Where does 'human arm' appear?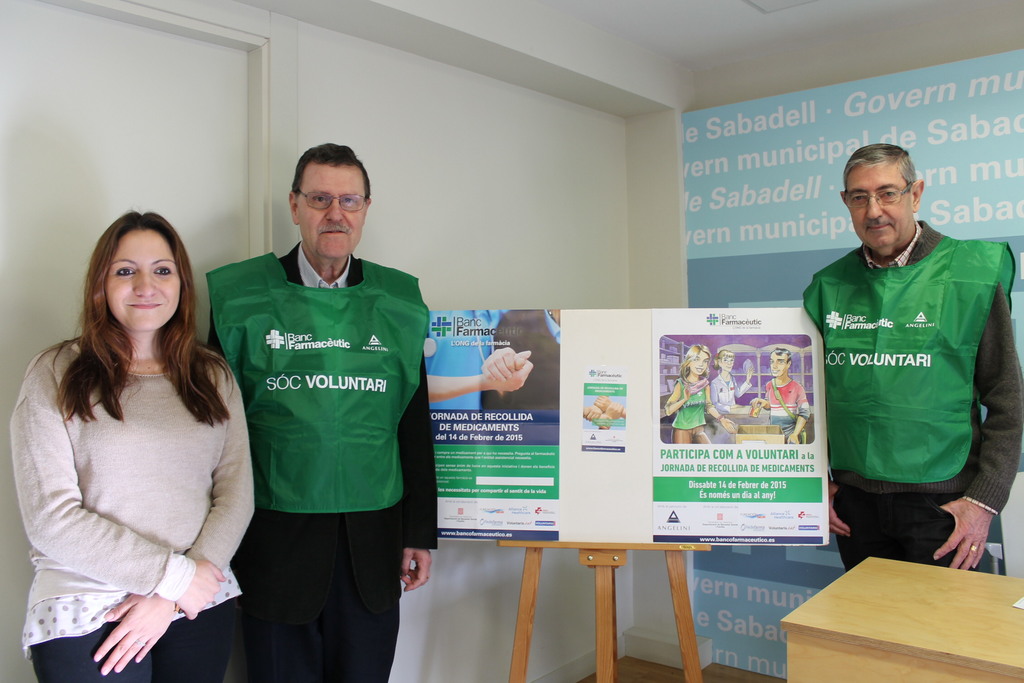
Appears at 394:298:449:605.
